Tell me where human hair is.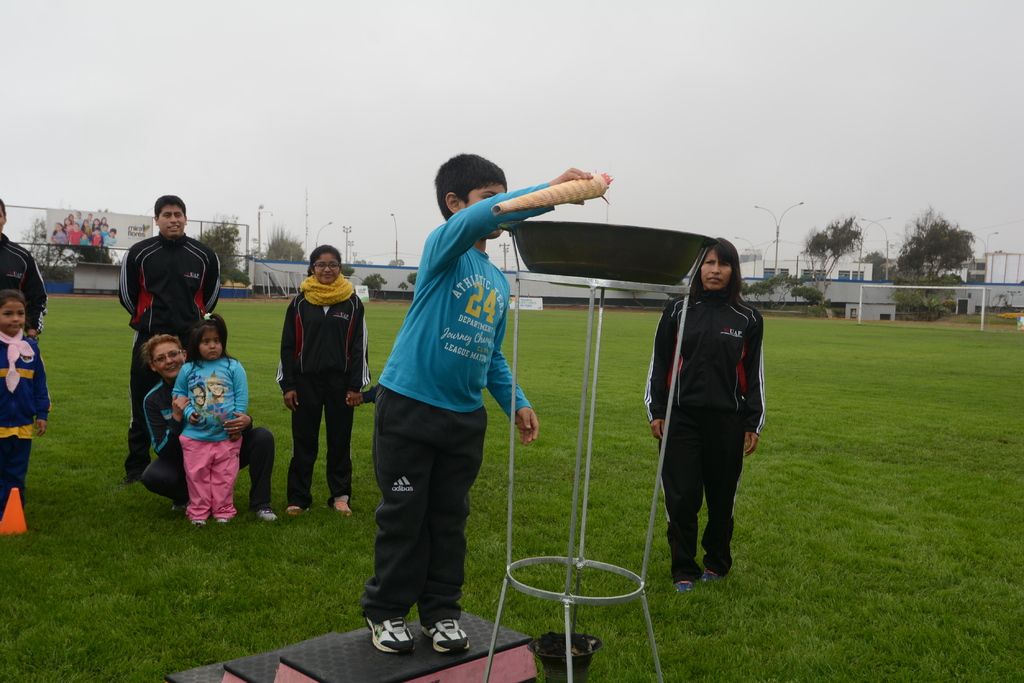
human hair is at (x1=189, y1=310, x2=235, y2=368).
